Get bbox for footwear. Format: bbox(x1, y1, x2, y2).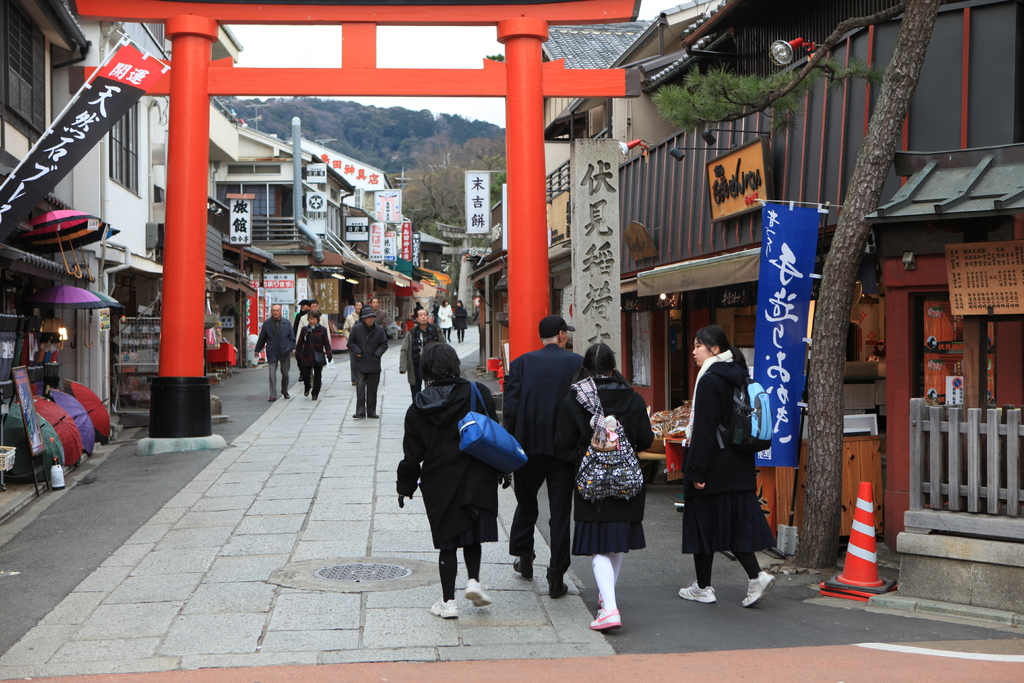
bbox(430, 598, 461, 620).
